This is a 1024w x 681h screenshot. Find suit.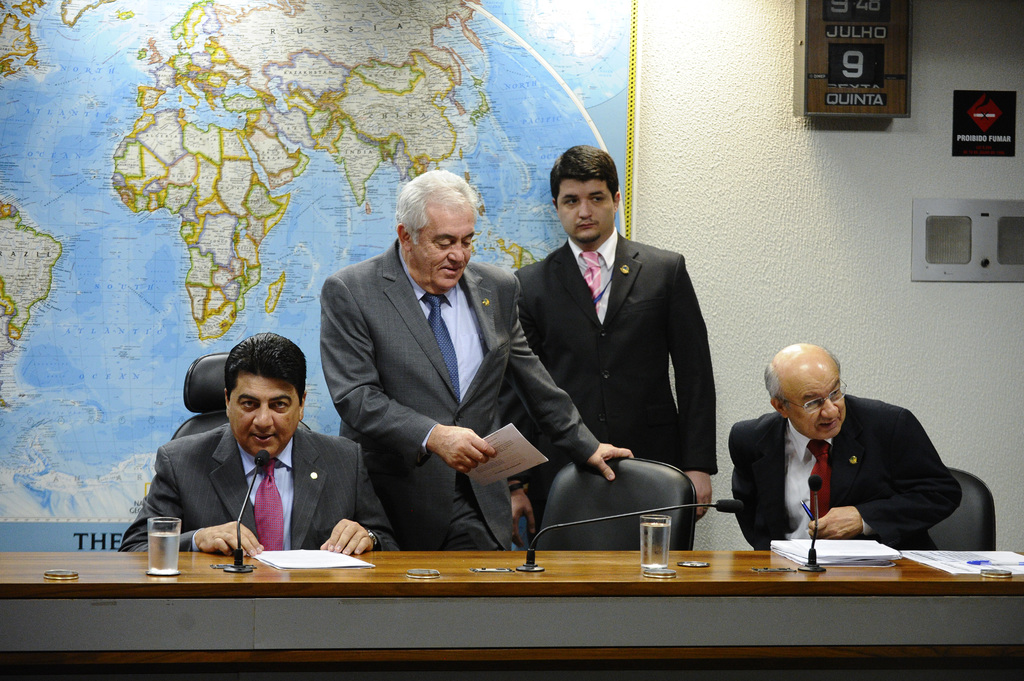
Bounding box: bbox=(733, 390, 964, 551).
